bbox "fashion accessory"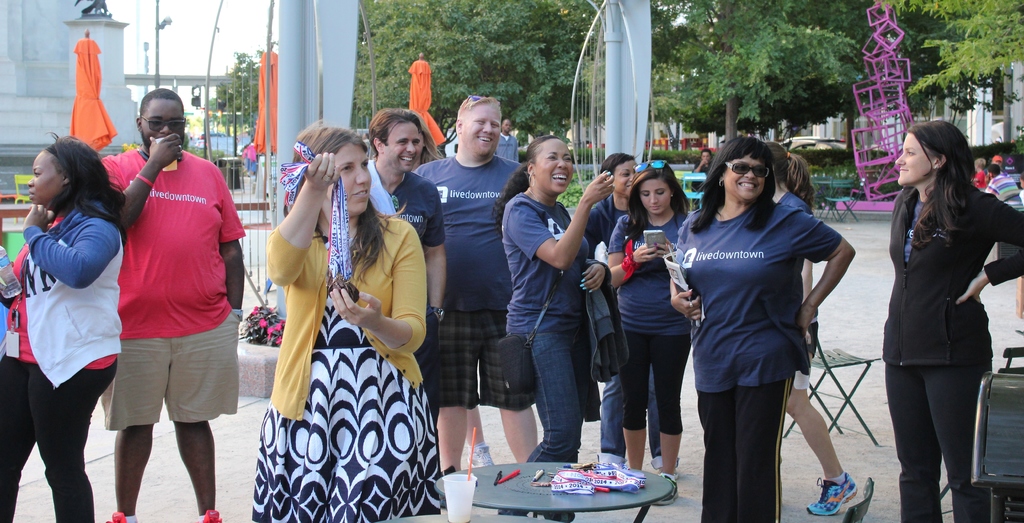
[x1=670, y1=193, x2=675, y2=200]
